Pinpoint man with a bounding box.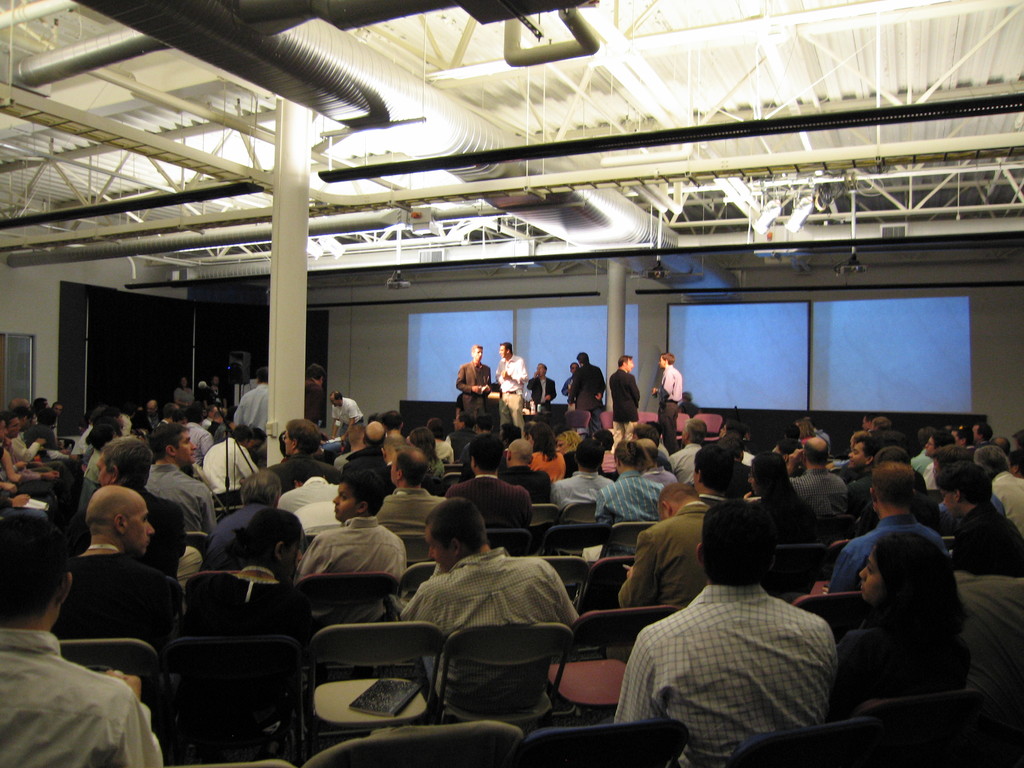
(385, 410, 406, 442).
